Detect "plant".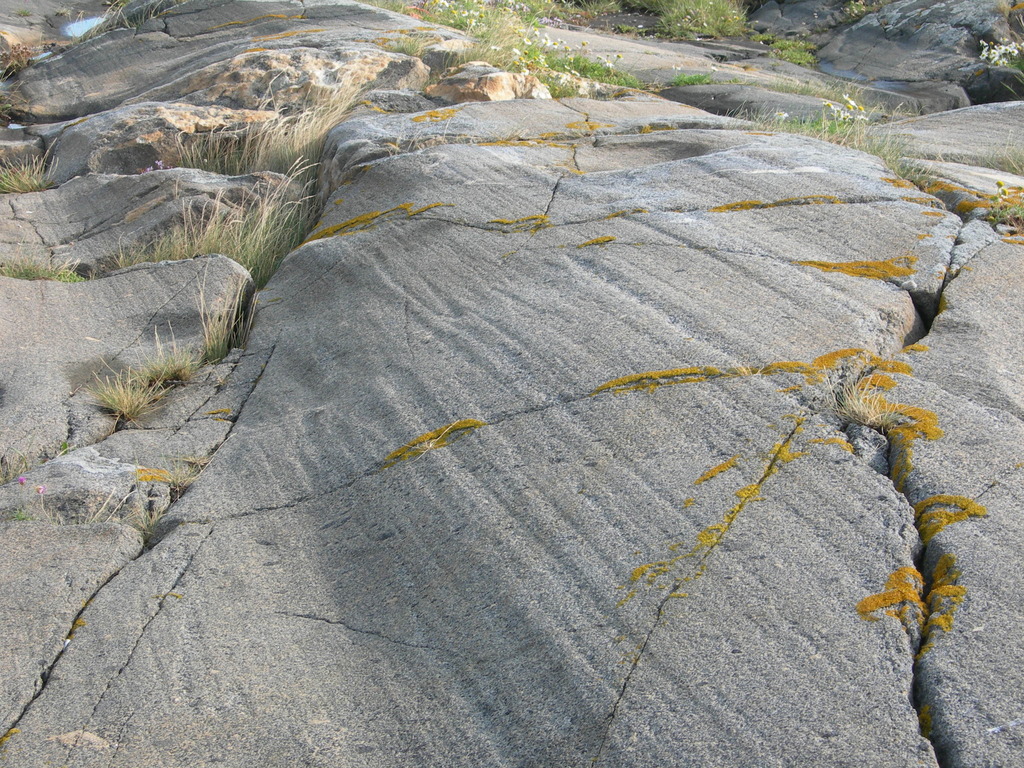
Detected at rect(159, 449, 197, 490).
